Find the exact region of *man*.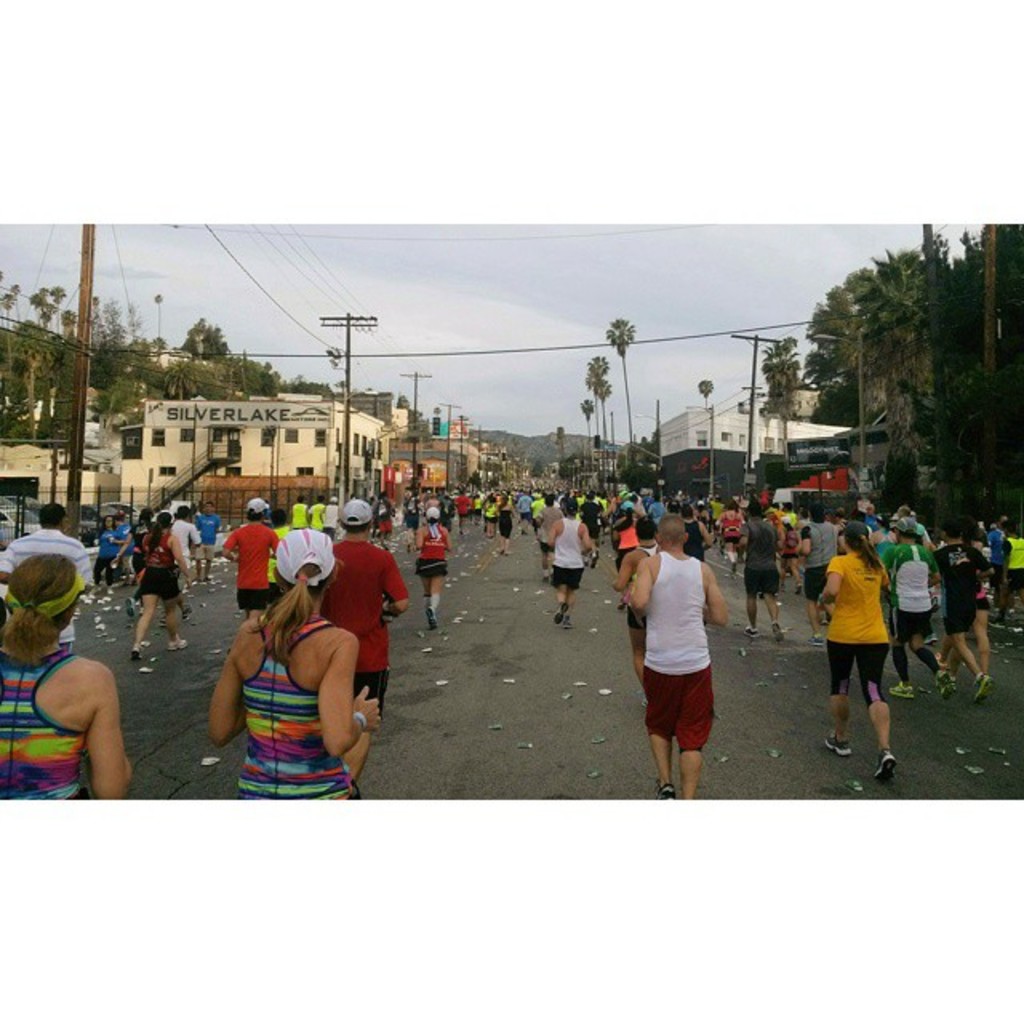
Exact region: box(885, 517, 955, 699).
